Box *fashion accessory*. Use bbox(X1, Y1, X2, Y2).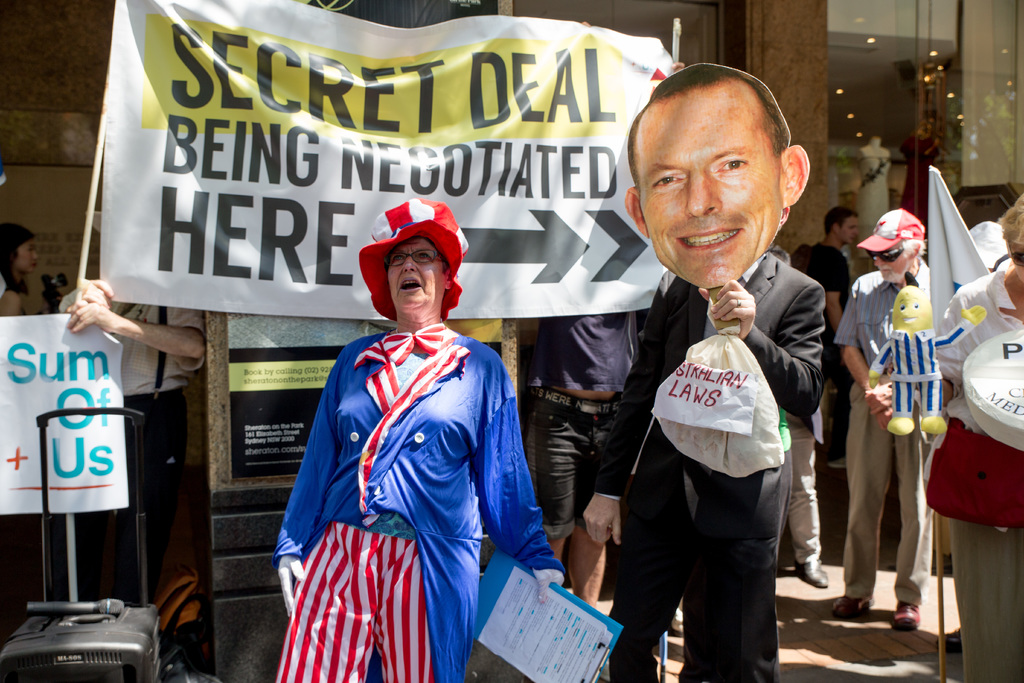
bbox(828, 458, 846, 469).
